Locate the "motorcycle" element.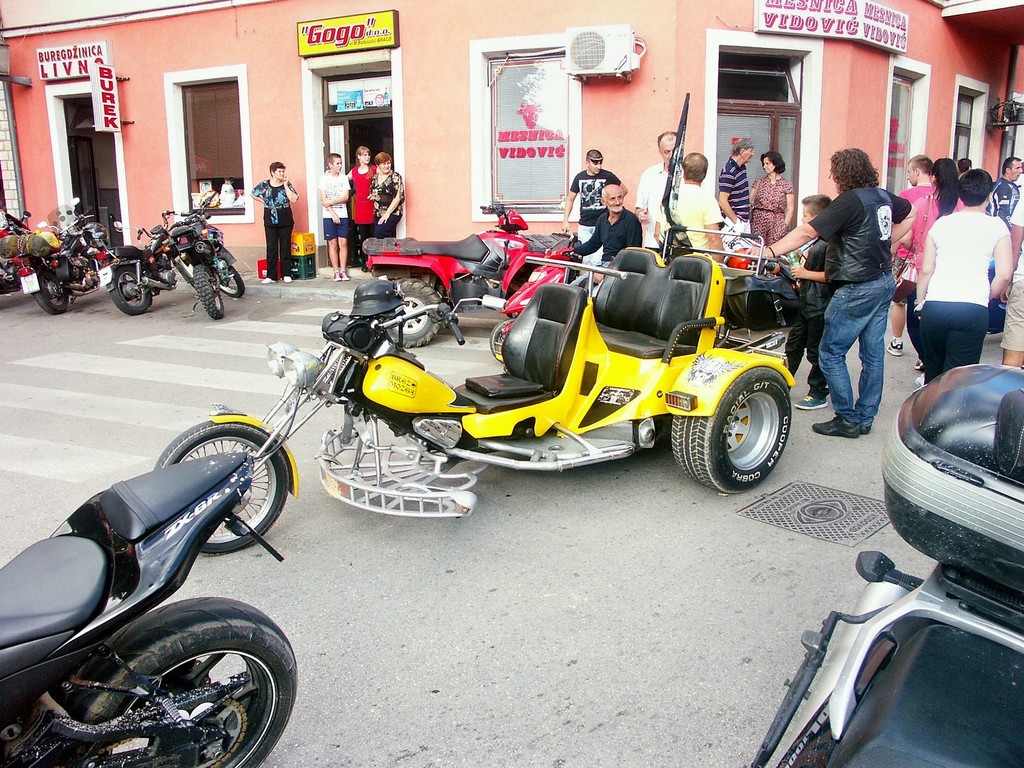
Element bbox: (x1=0, y1=387, x2=330, y2=767).
